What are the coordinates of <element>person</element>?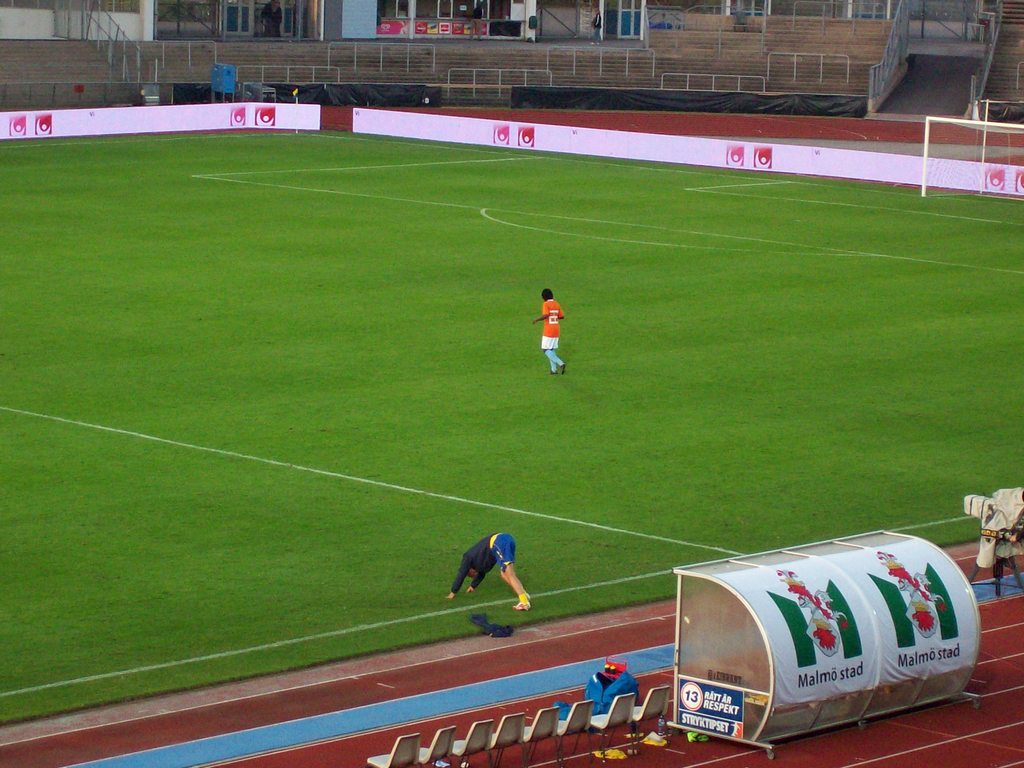
left=445, top=532, right=530, bottom=611.
